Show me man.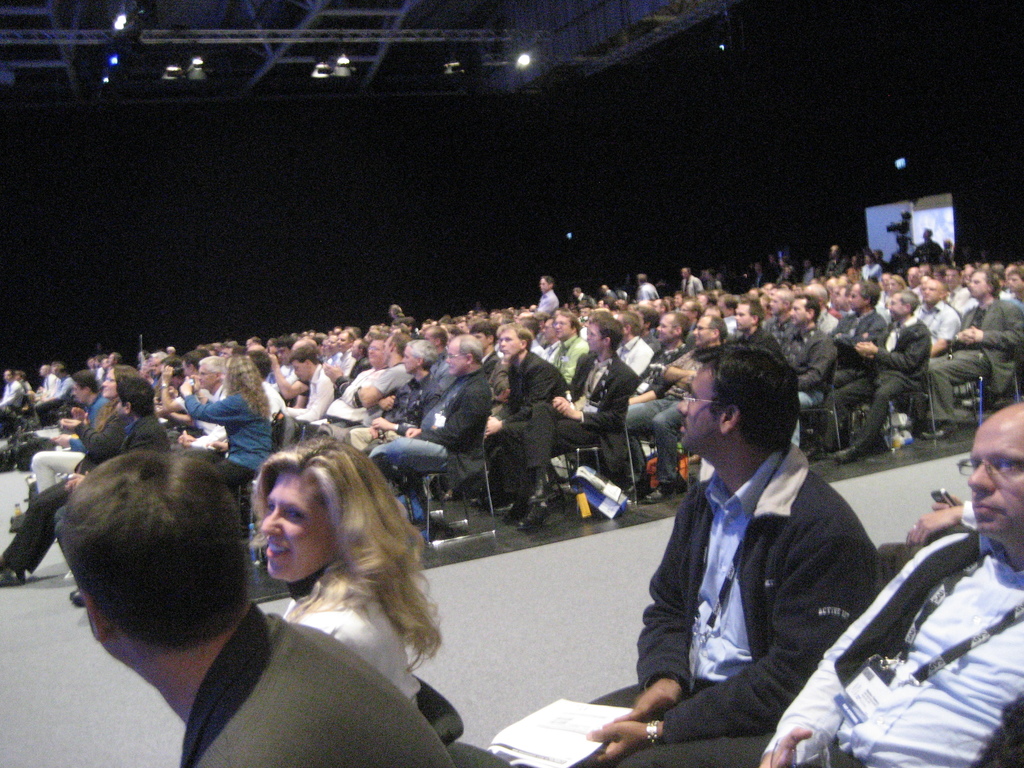
man is here: box=[702, 267, 720, 290].
